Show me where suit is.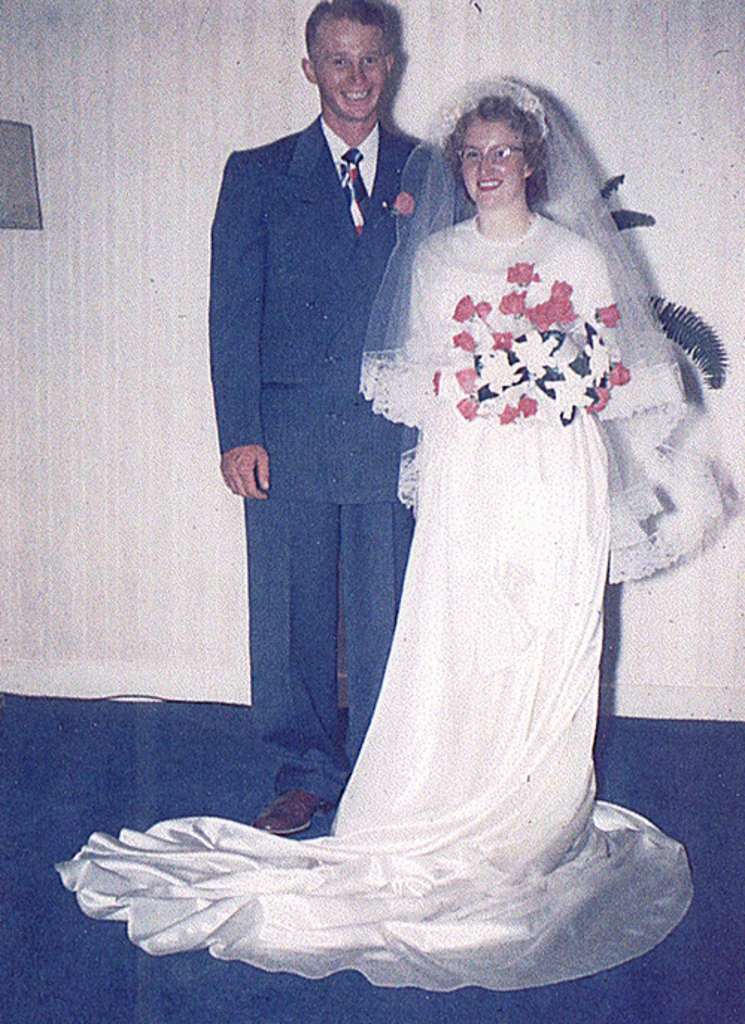
suit is at {"x1": 209, "y1": 107, "x2": 446, "y2": 794}.
